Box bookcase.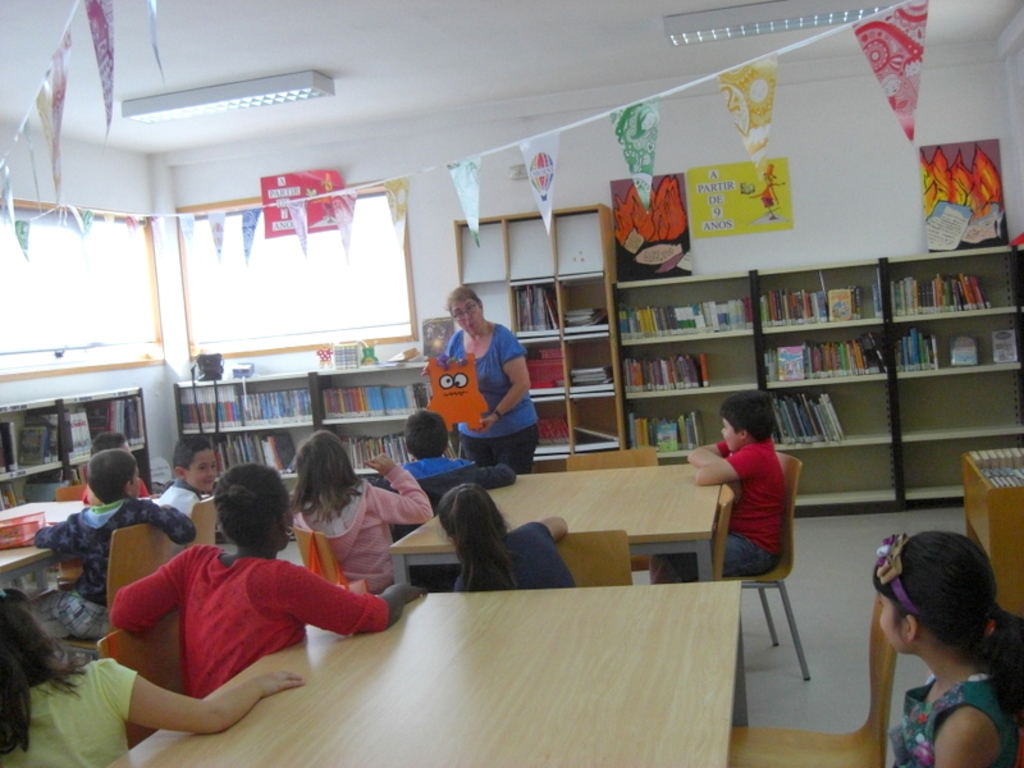
box=[0, 379, 159, 524].
